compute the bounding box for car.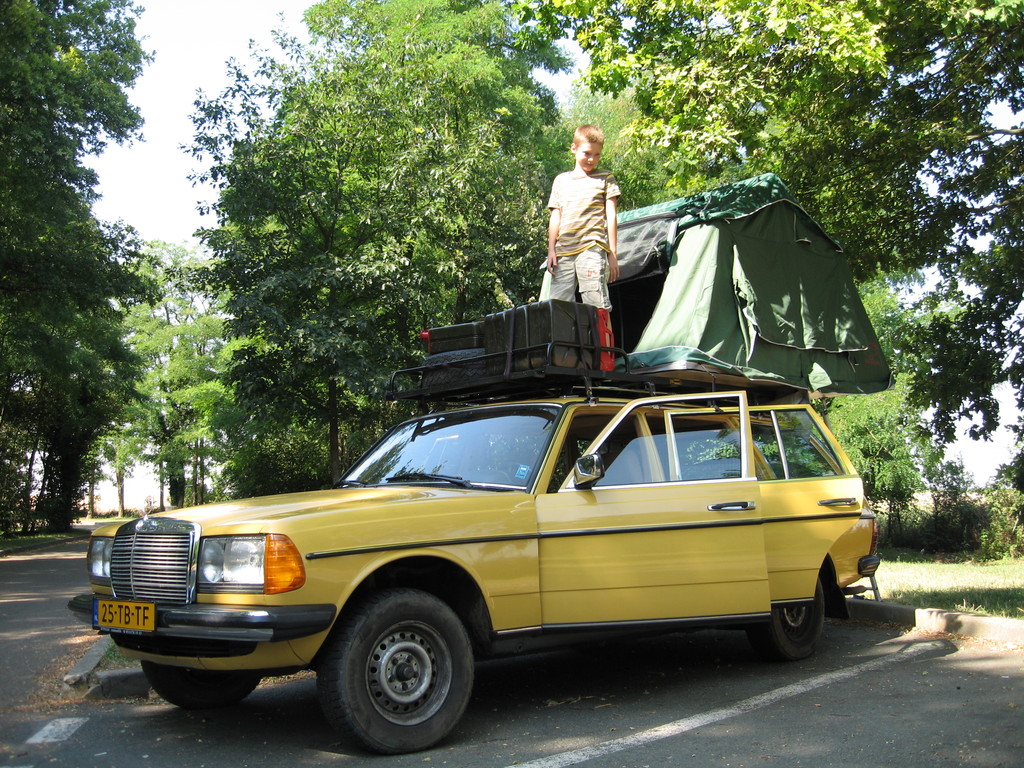
{"left": 82, "top": 367, "right": 888, "bottom": 748}.
